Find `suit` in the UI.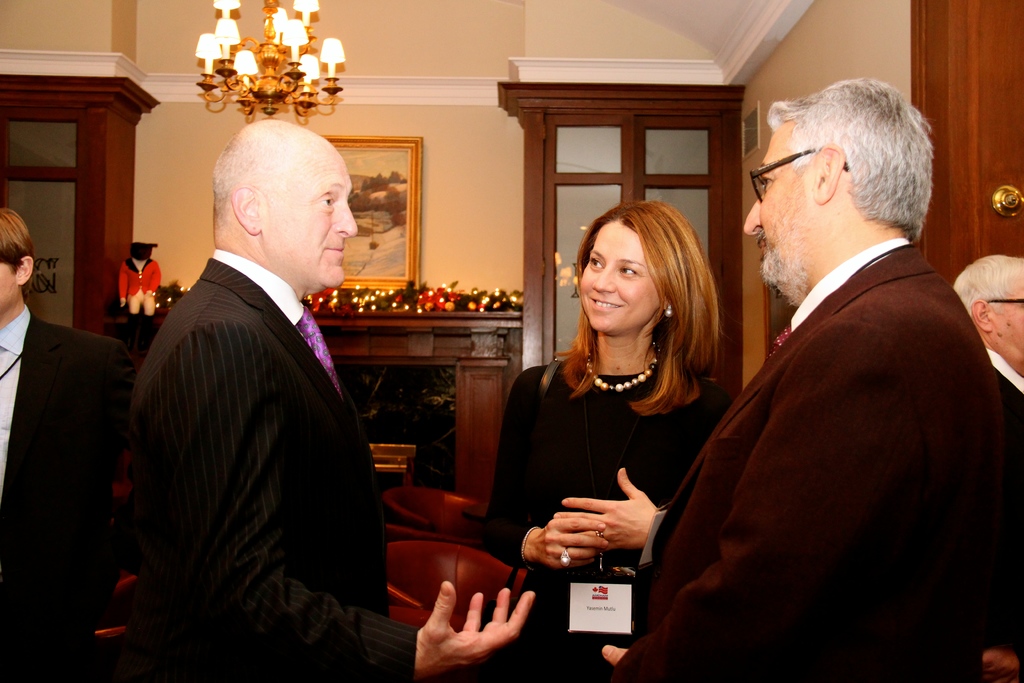
UI element at box=[102, 155, 396, 673].
